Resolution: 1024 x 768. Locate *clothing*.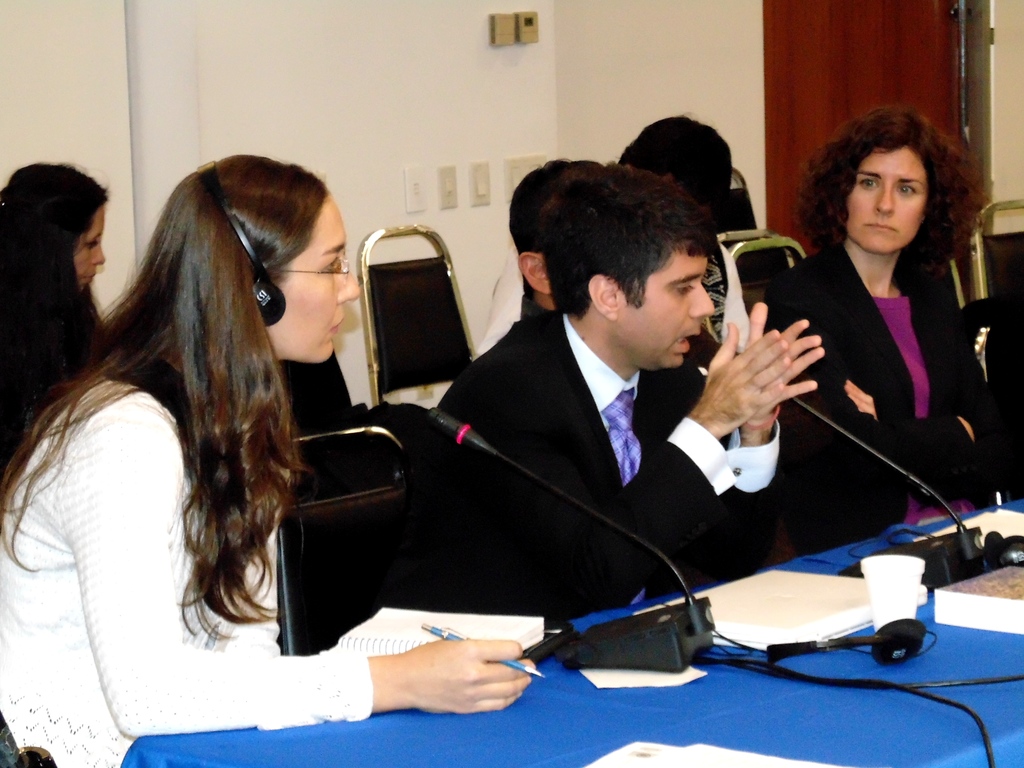
(x1=403, y1=308, x2=784, y2=619).
